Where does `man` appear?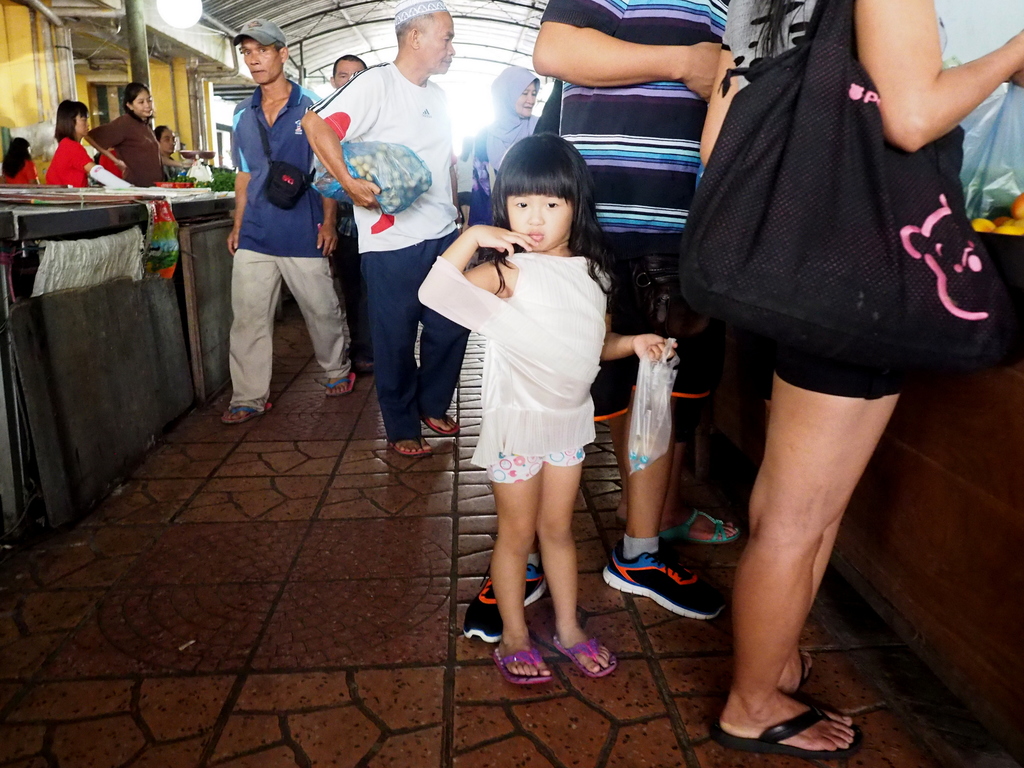
Appears at l=218, t=28, r=348, b=407.
